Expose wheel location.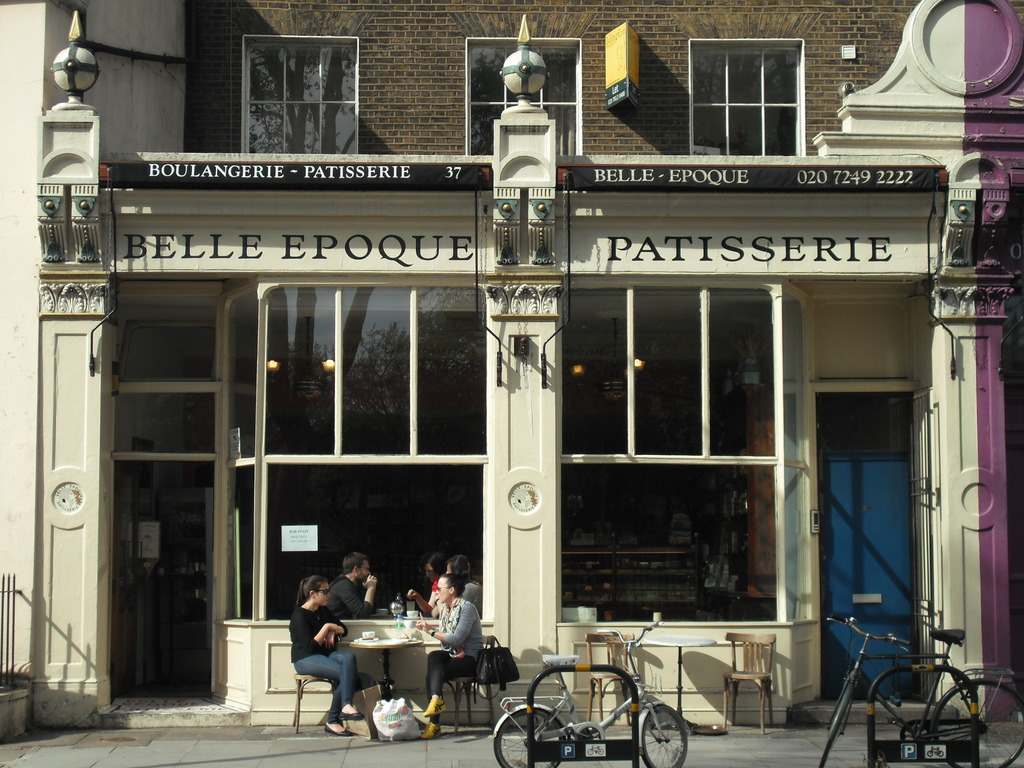
Exposed at left=814, top=682, right=859, bottom=767.
